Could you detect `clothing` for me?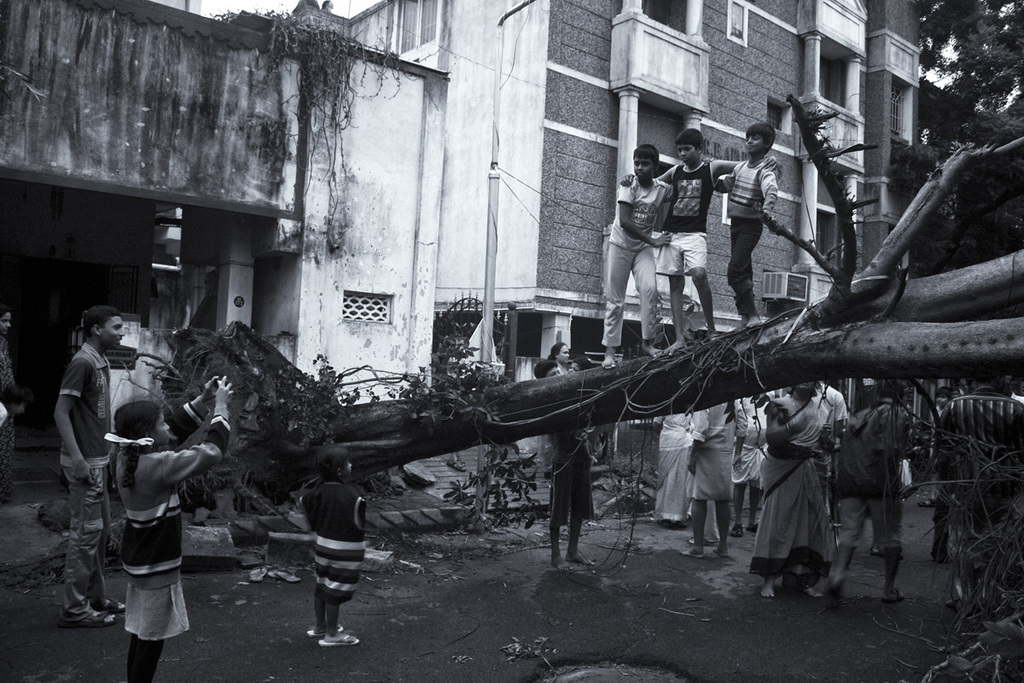
Detection result: pyautogui.locateOnScreen(555, 435, 591, 525).
